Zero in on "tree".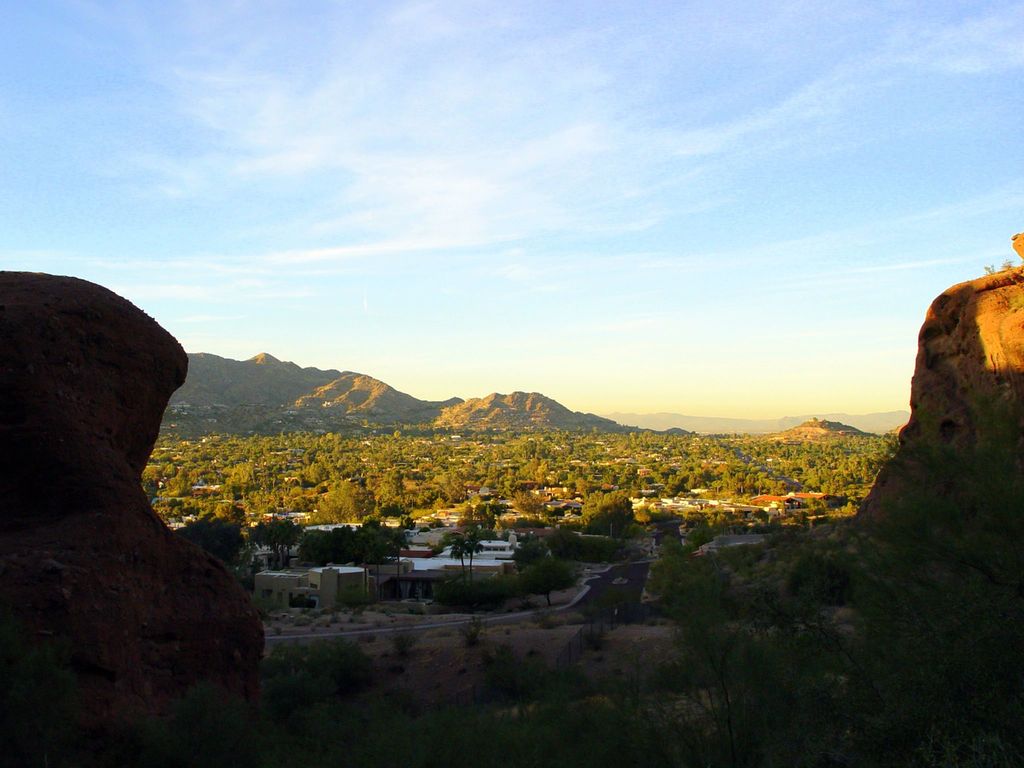
Zeroed in: (465,524,484,573).
